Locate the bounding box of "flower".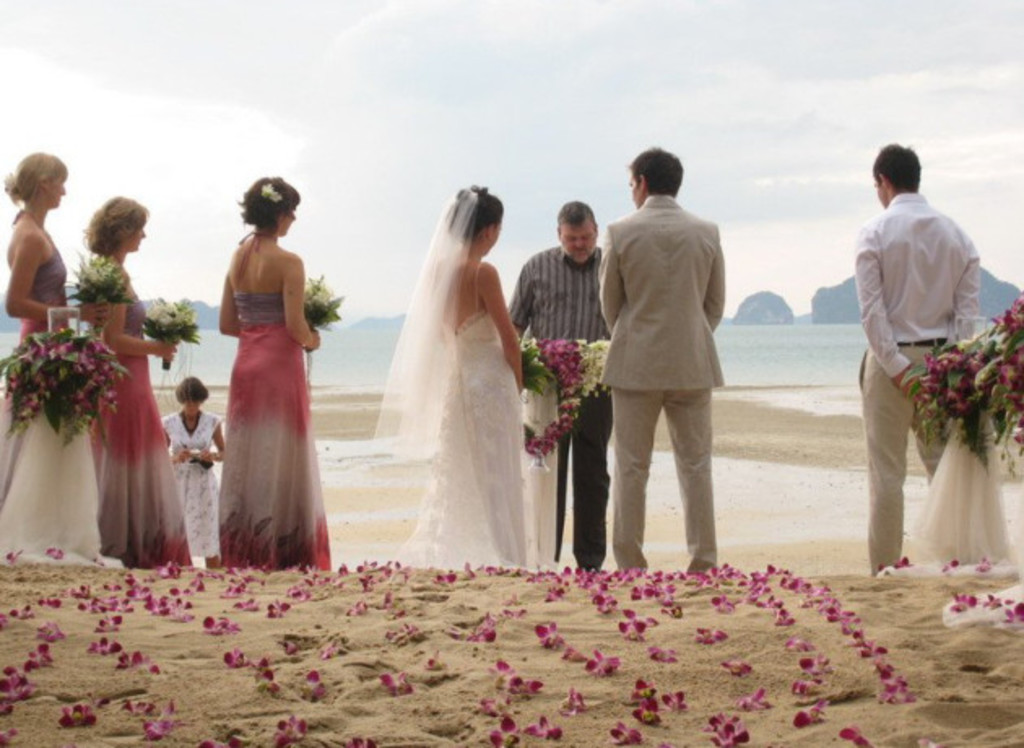
Bounding box: bbox=[653, 647, 670, 663].
